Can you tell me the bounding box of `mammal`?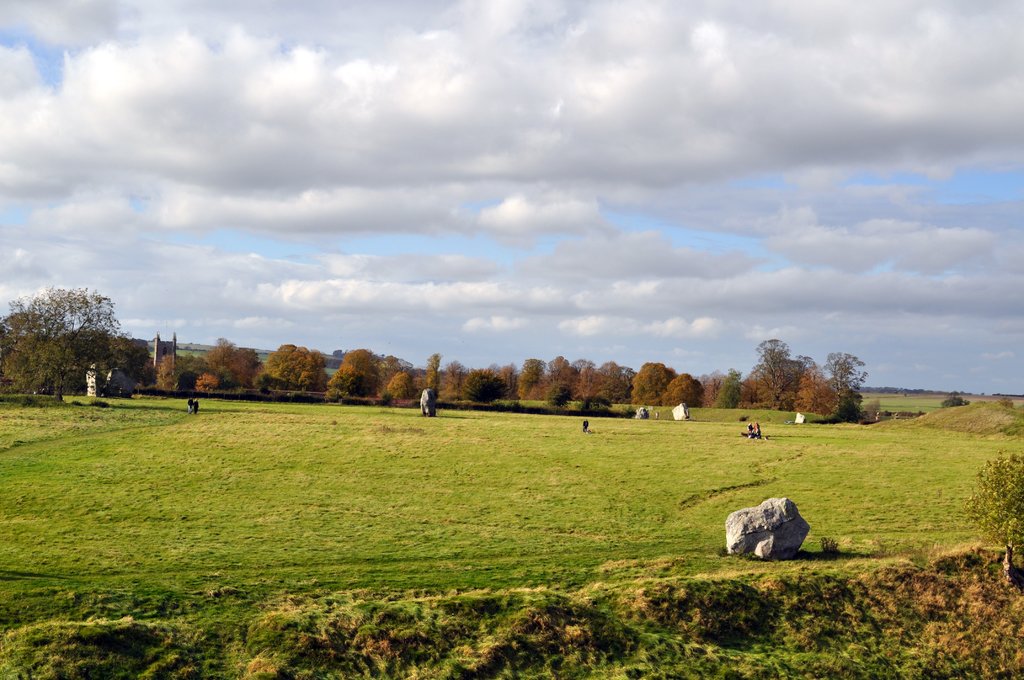
(left=187, top=395, right=196, bottom=414).
